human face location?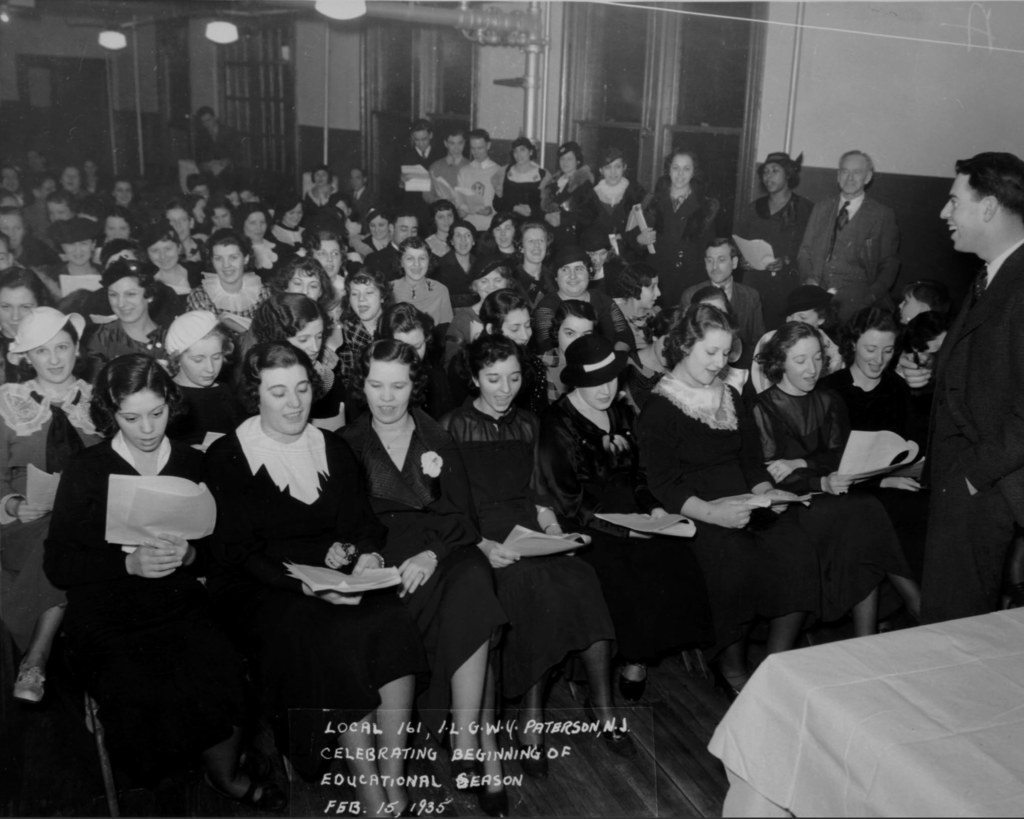
414:131:429:150
